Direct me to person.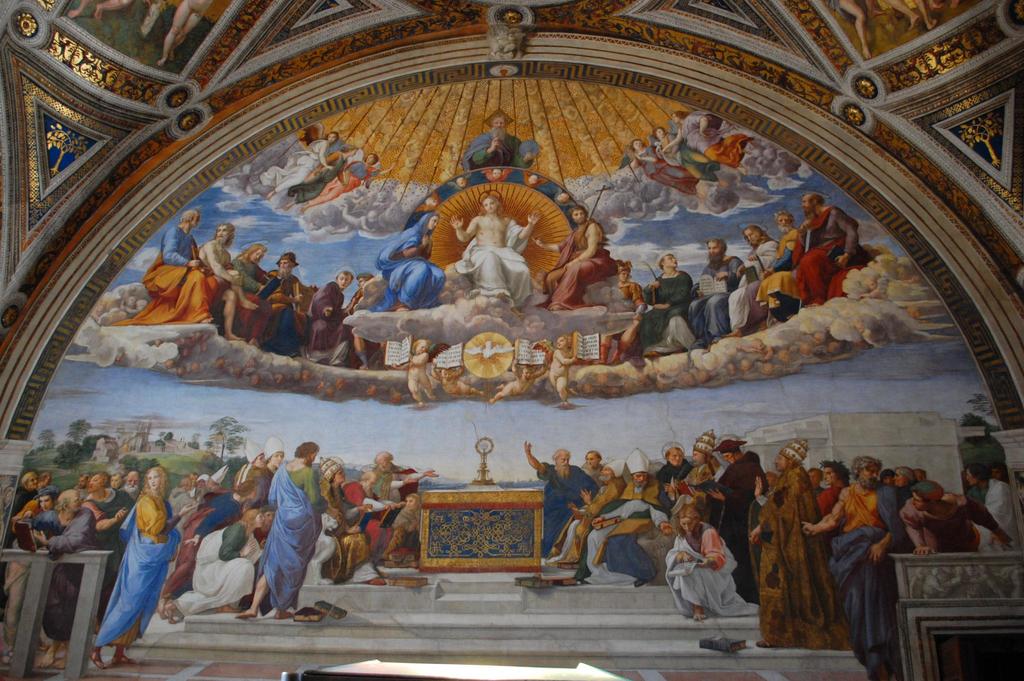
Direction: bbox=(888, 0, 938, 29).
